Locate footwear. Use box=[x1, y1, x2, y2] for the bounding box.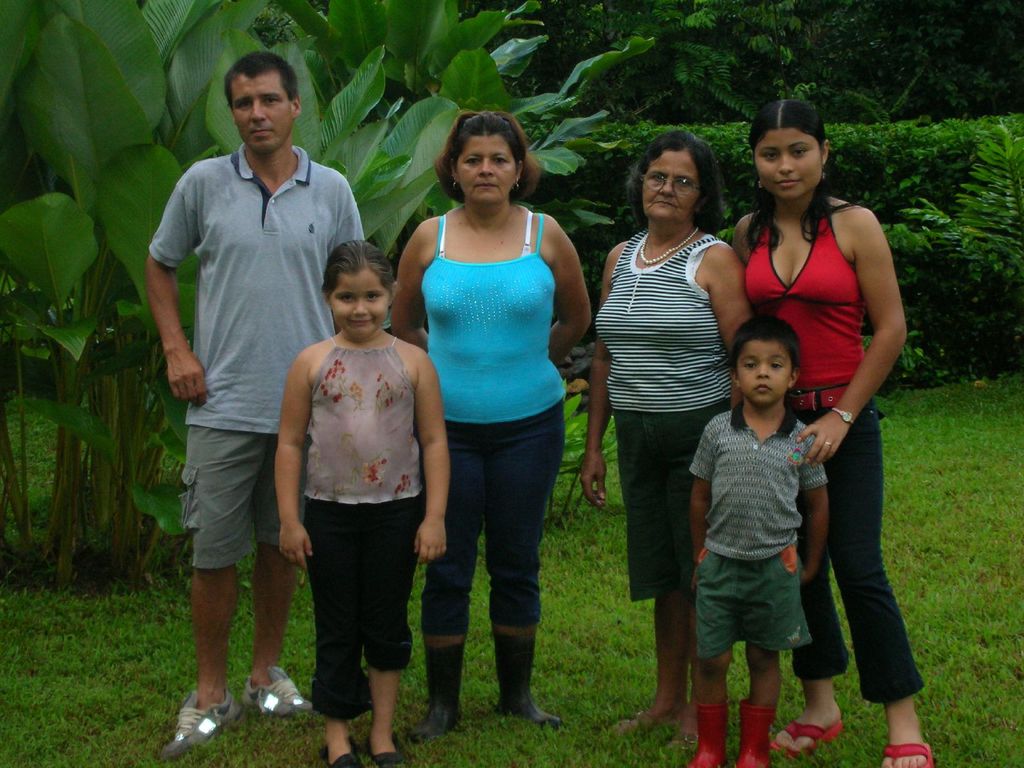
box=[247, 666, 318, 721].
